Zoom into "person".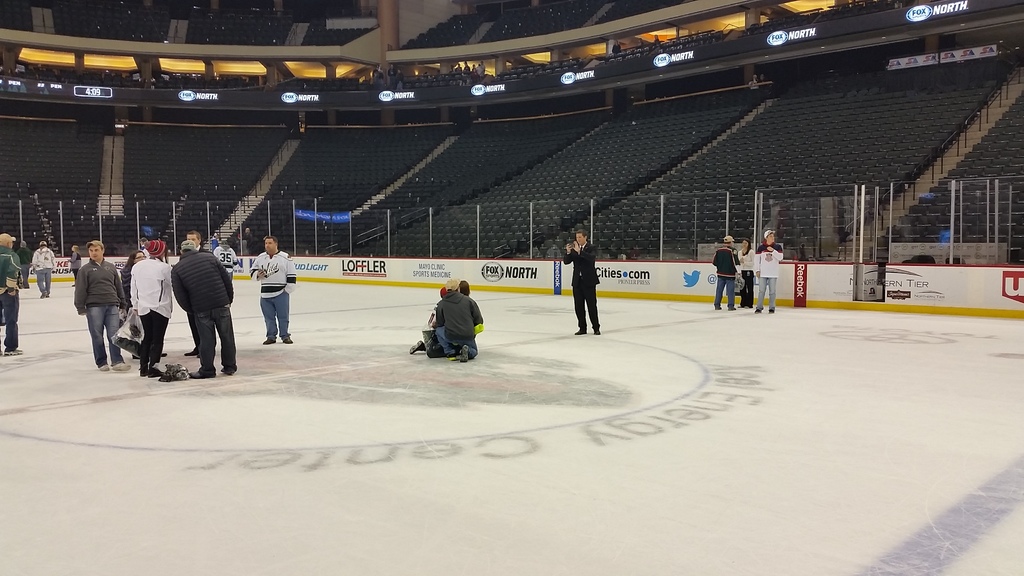
Zoom target: [left=72, top=241, right=130, bottom=374].
